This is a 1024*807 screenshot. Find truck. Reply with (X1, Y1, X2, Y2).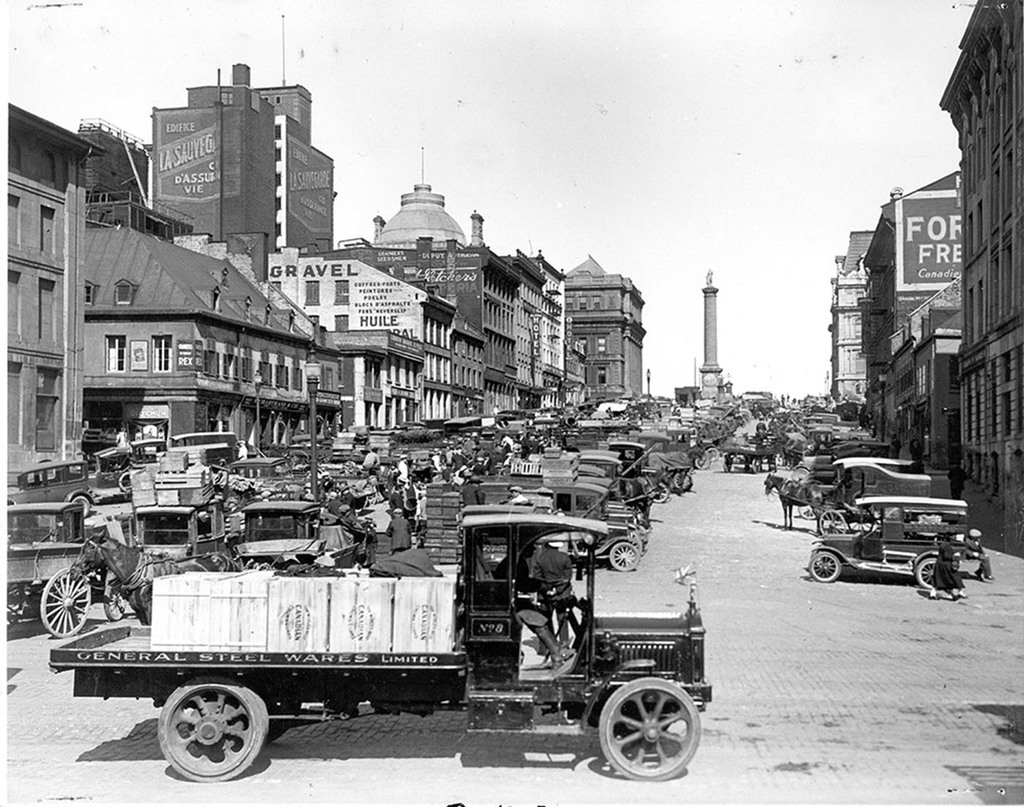
(54, 522, 736, 776).
